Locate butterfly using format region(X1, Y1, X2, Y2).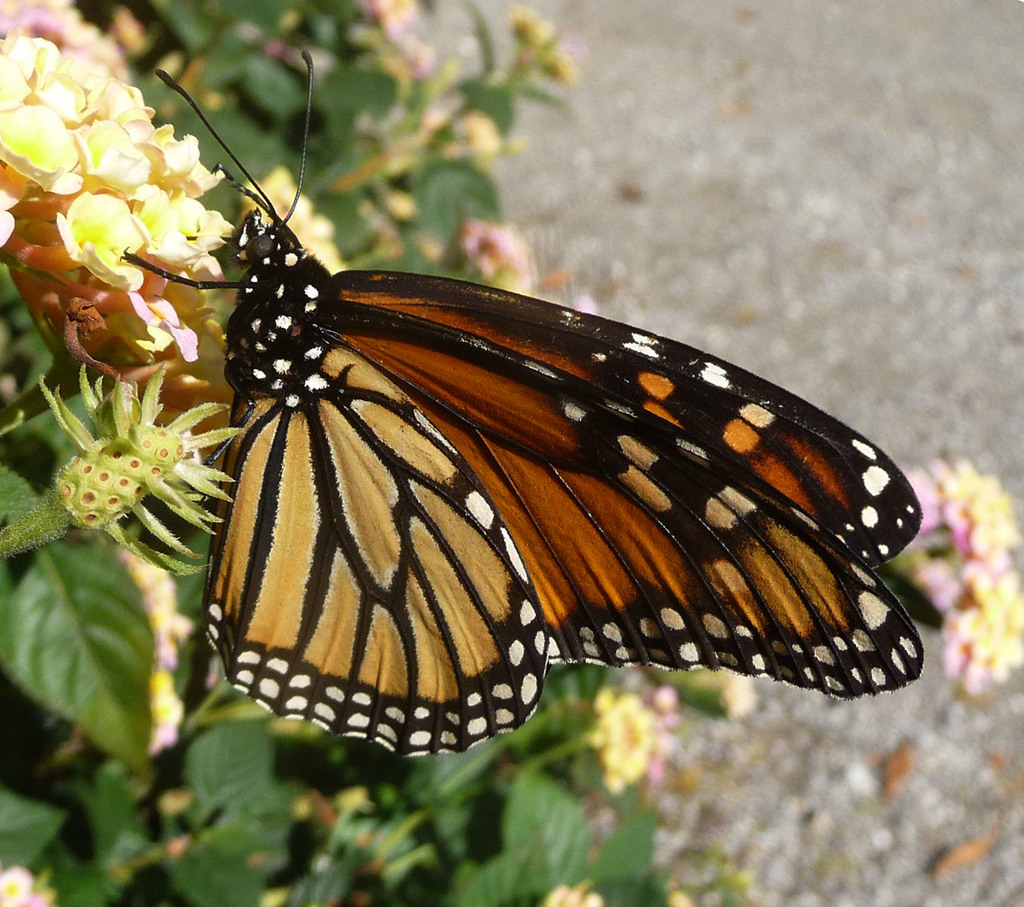
region(132, 117, 899, 767).
